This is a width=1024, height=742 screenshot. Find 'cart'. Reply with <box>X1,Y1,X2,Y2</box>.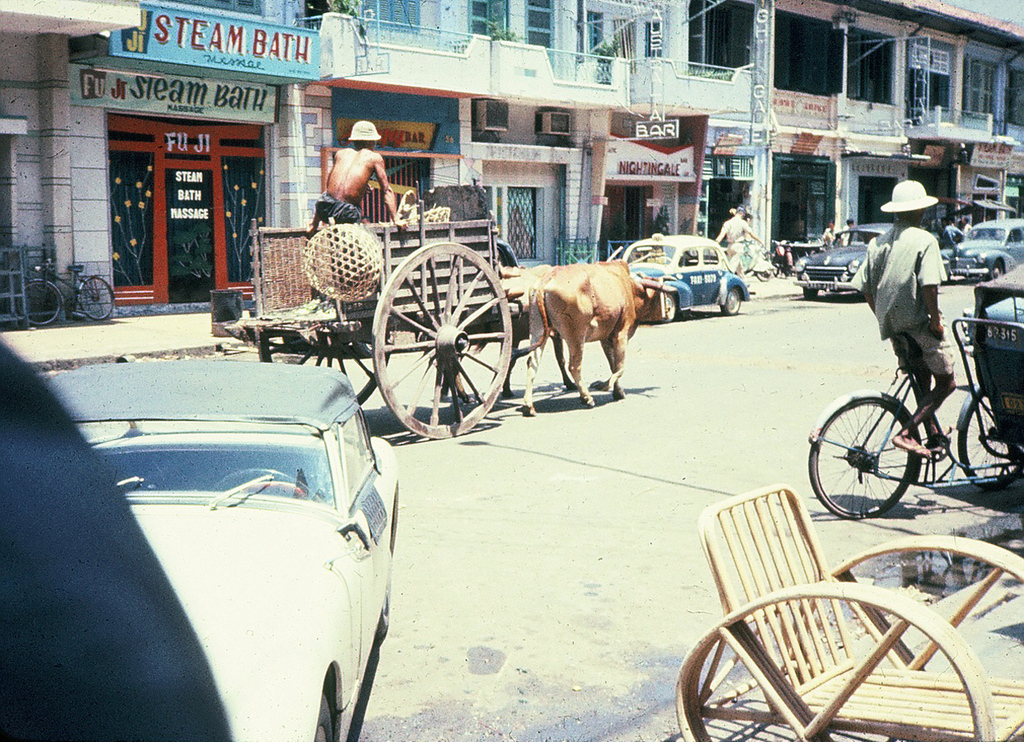
<box>225,201,678,439</box>.
